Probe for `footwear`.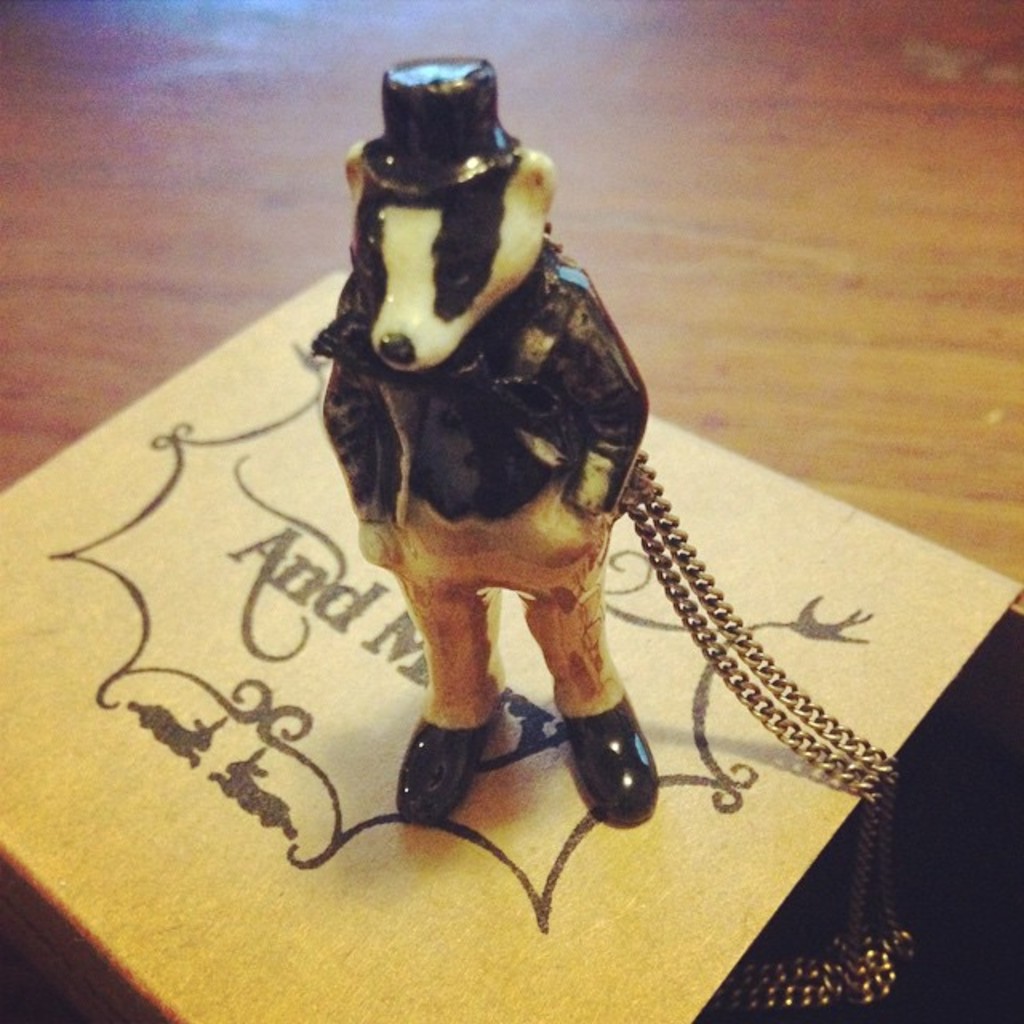
Probe result: select_region(558, 686, 656, 853).
